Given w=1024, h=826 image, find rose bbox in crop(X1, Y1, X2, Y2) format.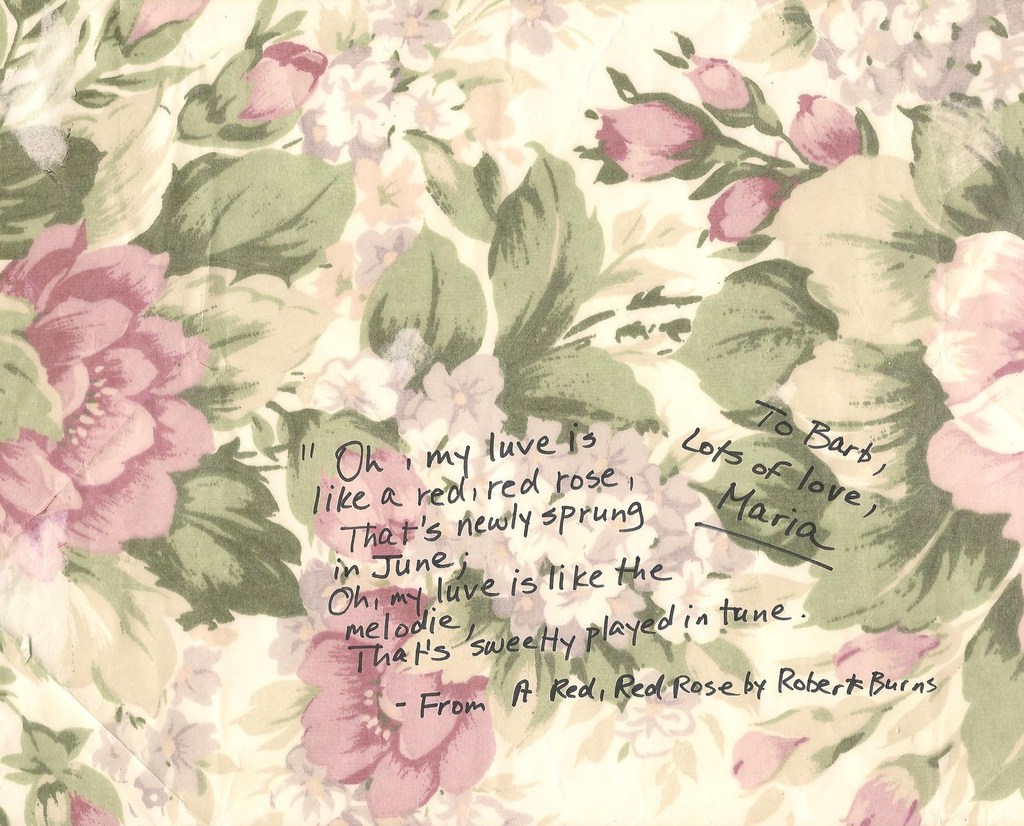
crop(920, 228, 1023, 549).
